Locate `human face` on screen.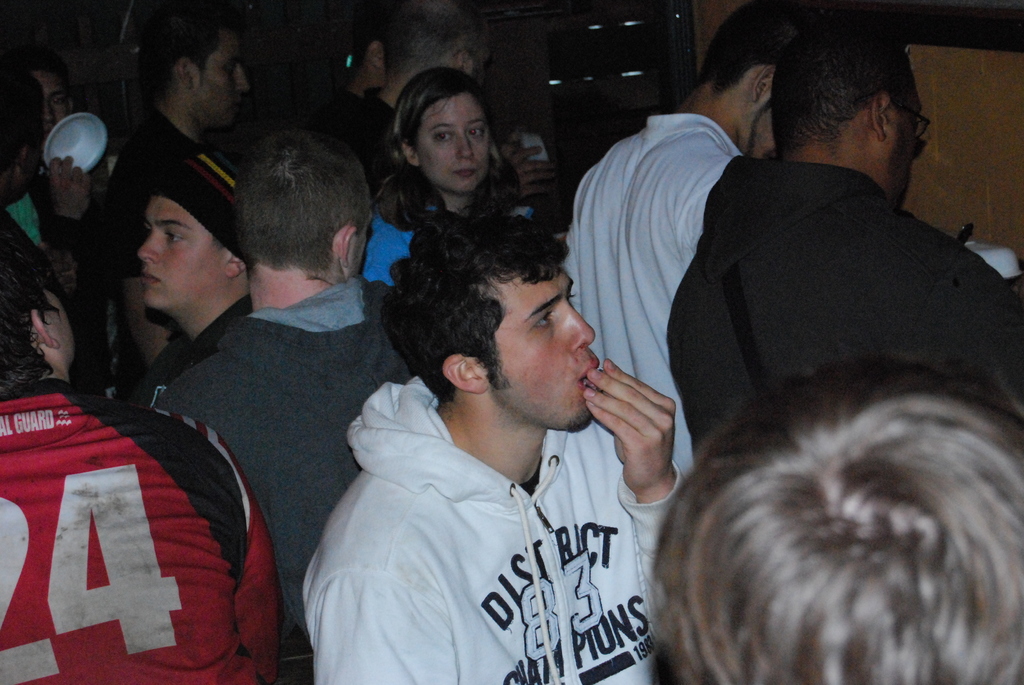
On screen at (193,31,248,129).
